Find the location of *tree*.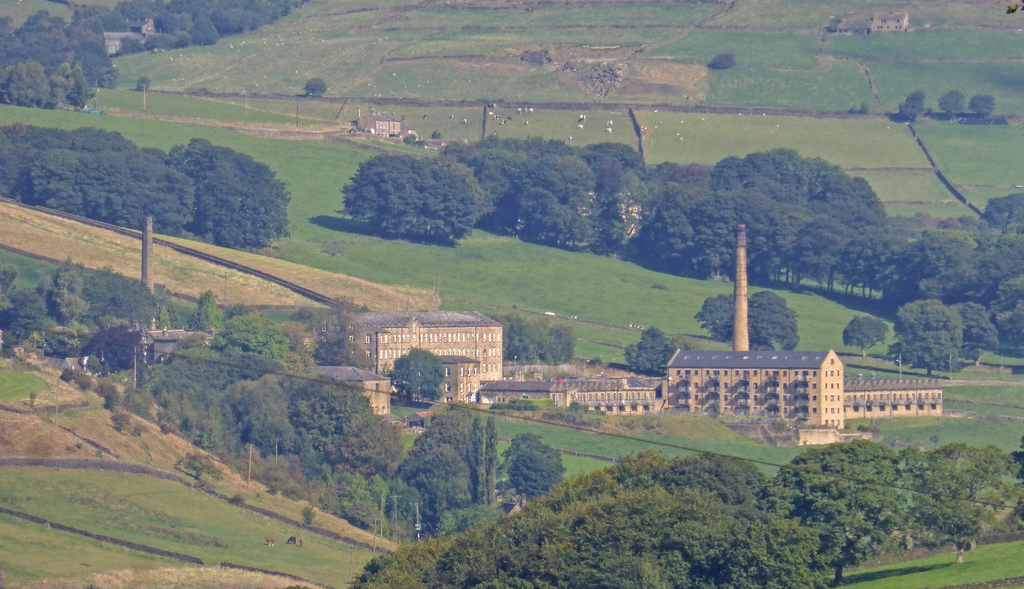
Location: 894:302:963:376.
